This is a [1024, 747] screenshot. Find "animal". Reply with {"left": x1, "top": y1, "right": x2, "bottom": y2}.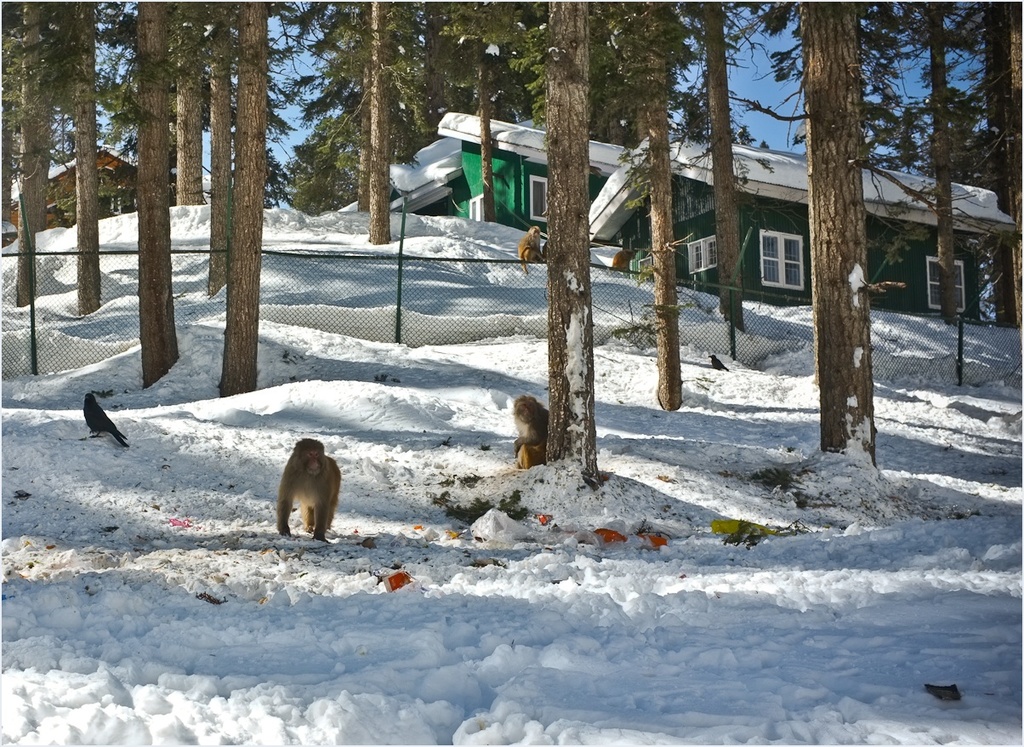
{"left": 275, "top": 436, "right": 341, "bottom": 542}.
